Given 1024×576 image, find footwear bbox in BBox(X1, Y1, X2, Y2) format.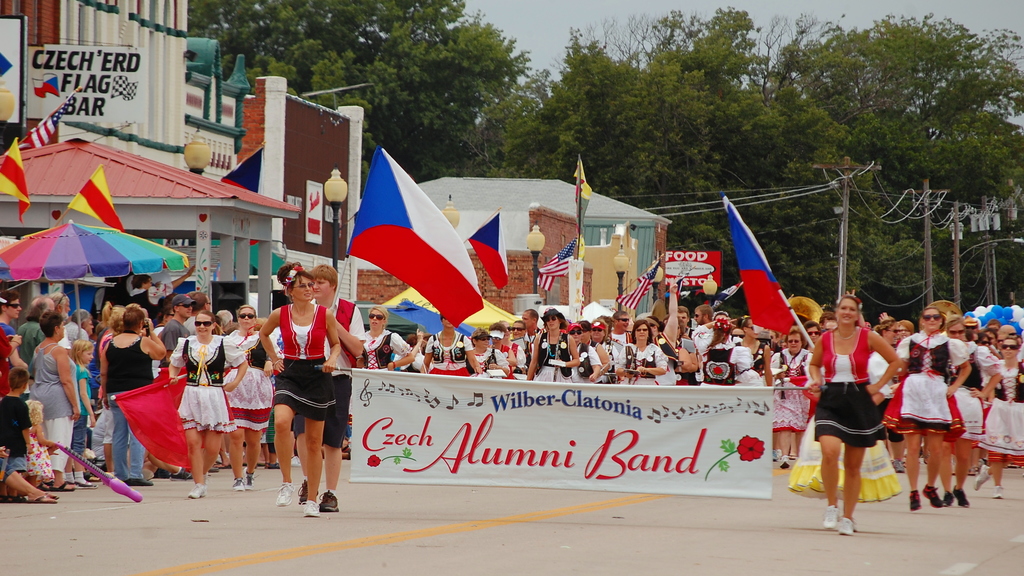
BBox(994, 482, 1010, 500).
